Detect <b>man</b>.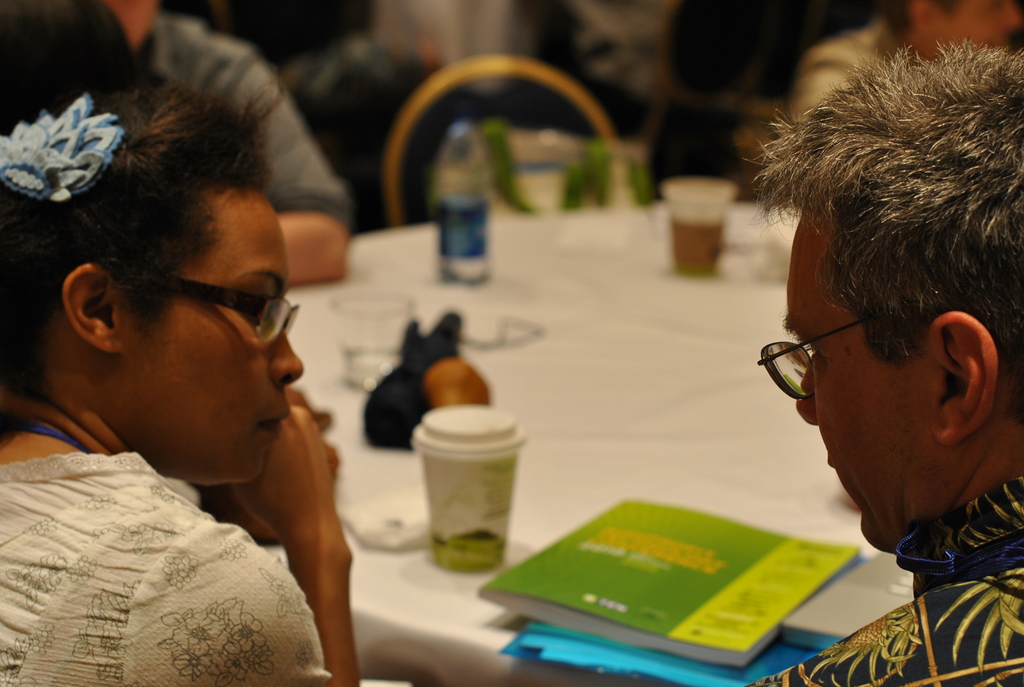
Detected at {"left": 728, "top": 26, "right": 1023, "bottom": 686}.
